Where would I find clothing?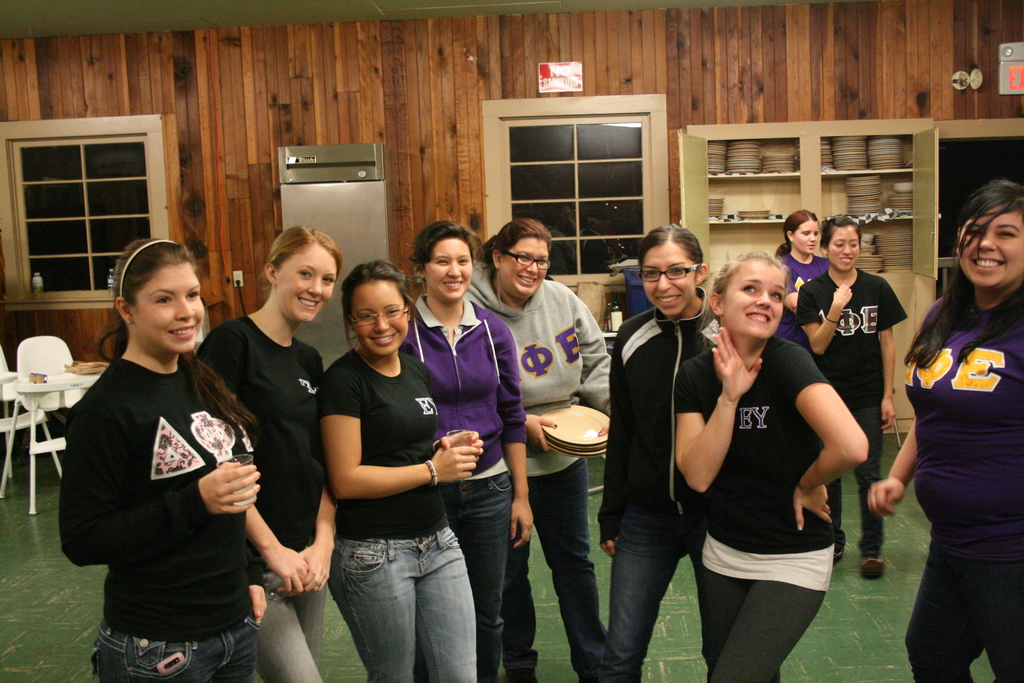
At [63, 315, 256, 660].
